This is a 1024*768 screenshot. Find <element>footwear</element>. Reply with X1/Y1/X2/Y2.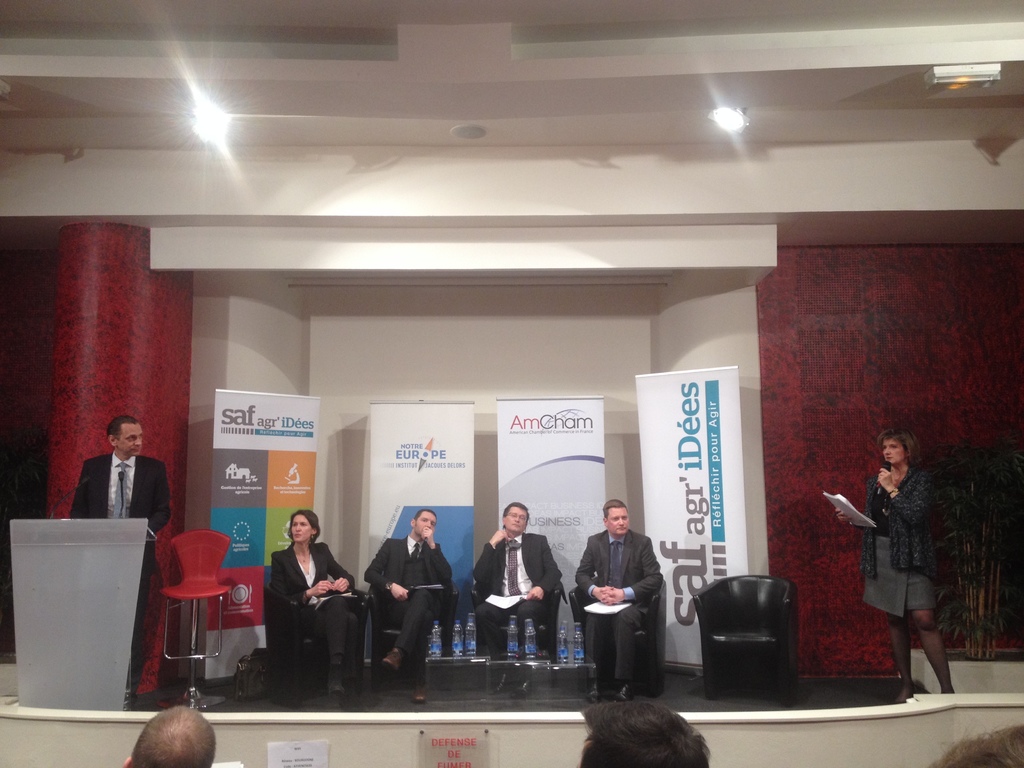
888/676/909/705.
